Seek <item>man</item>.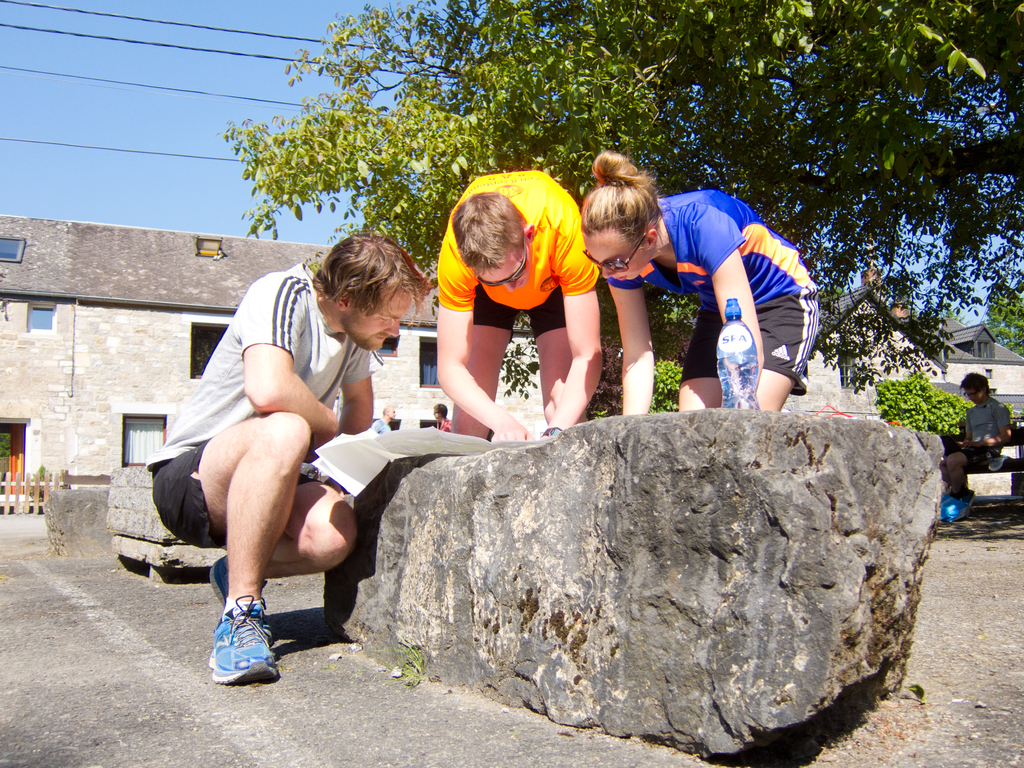
select_region(433, 170, 605, 439).
